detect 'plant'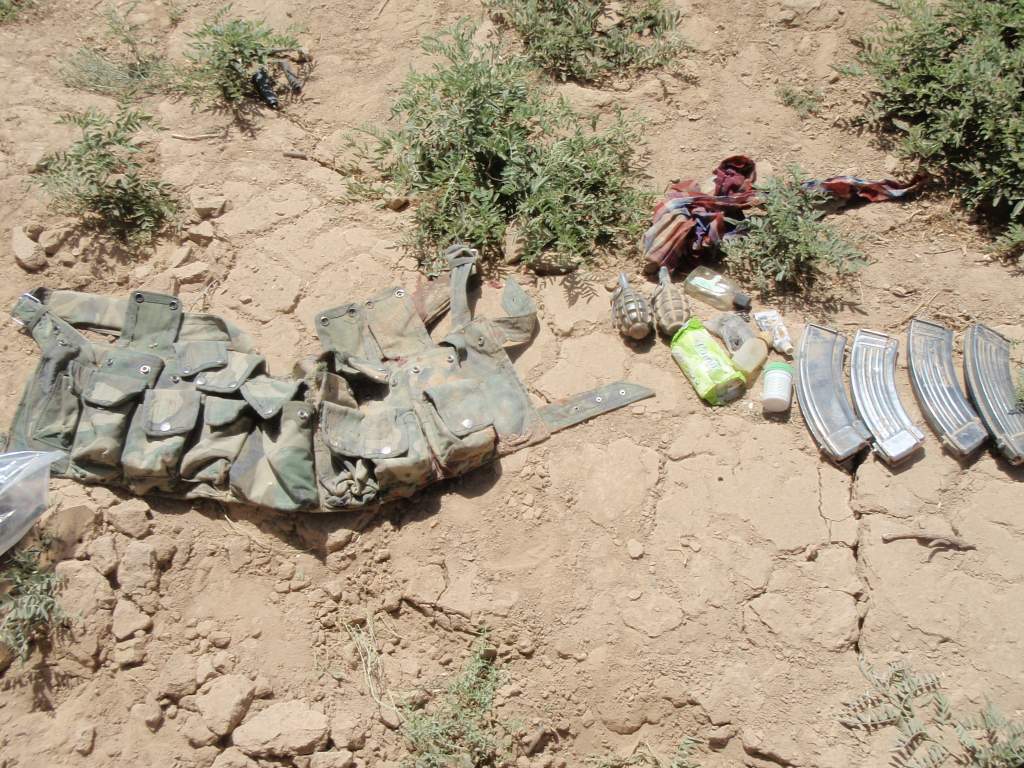
0:529:72:653
